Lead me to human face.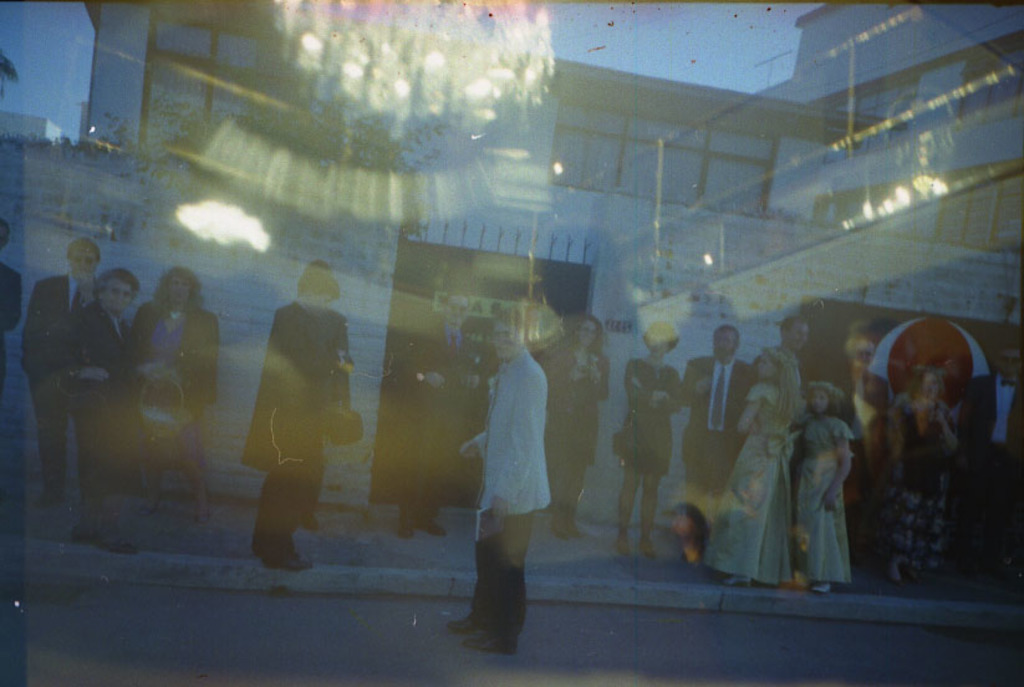
Lead to {"x1": 498, "y1": 316, "x2": 513, "y2": 360}.
